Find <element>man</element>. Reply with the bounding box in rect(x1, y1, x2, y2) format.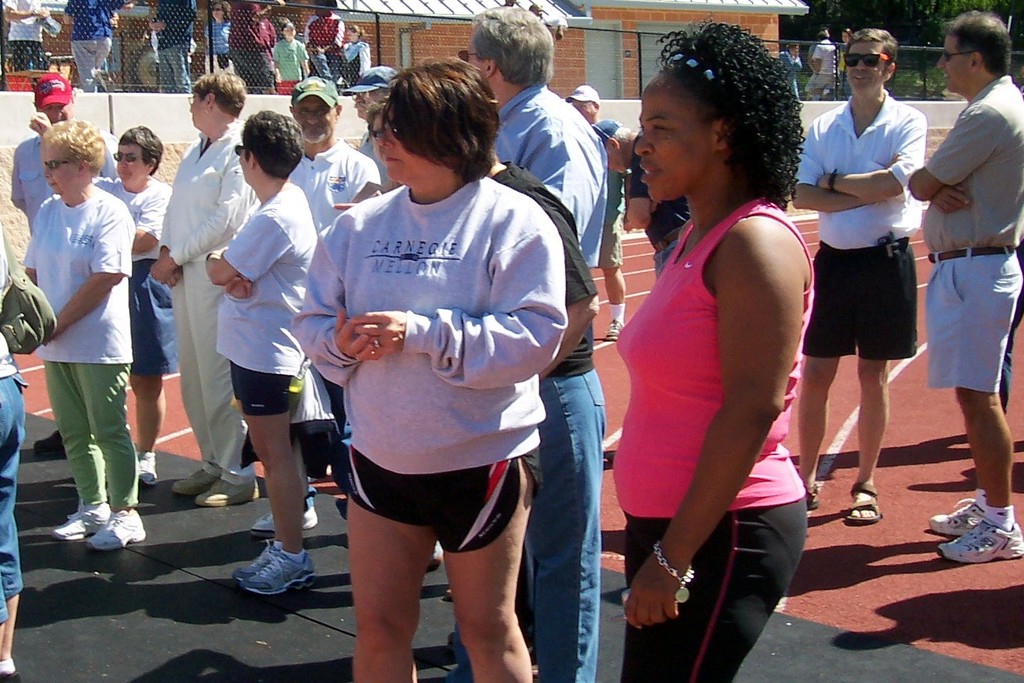
rect(146, 0, 201, 92).
